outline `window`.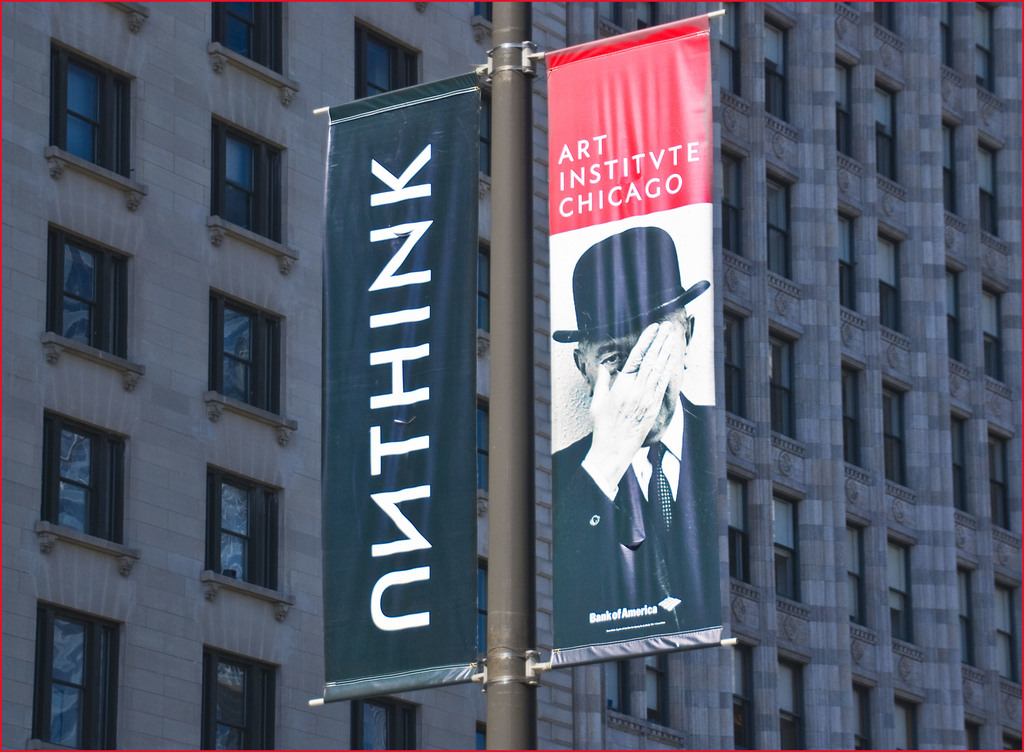
Outline: bbox=(991, 425, 1015, 538).
